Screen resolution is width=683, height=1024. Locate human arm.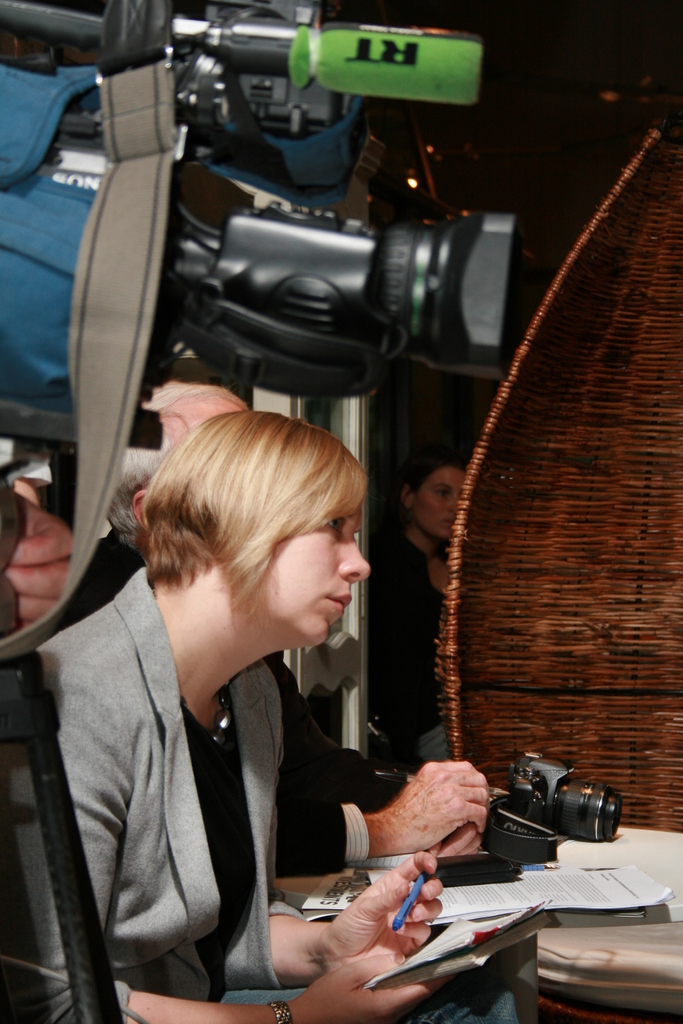
[x1=304, y1=709, x2=488, y2=860].
